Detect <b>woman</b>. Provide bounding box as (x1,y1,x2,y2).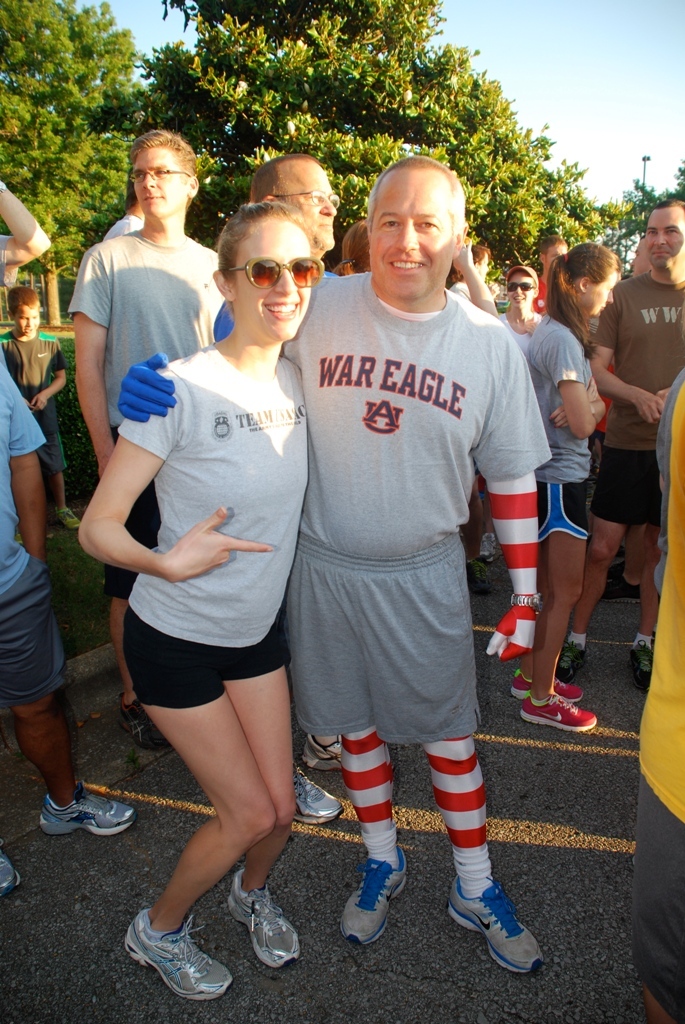
(499,267,551,347).
